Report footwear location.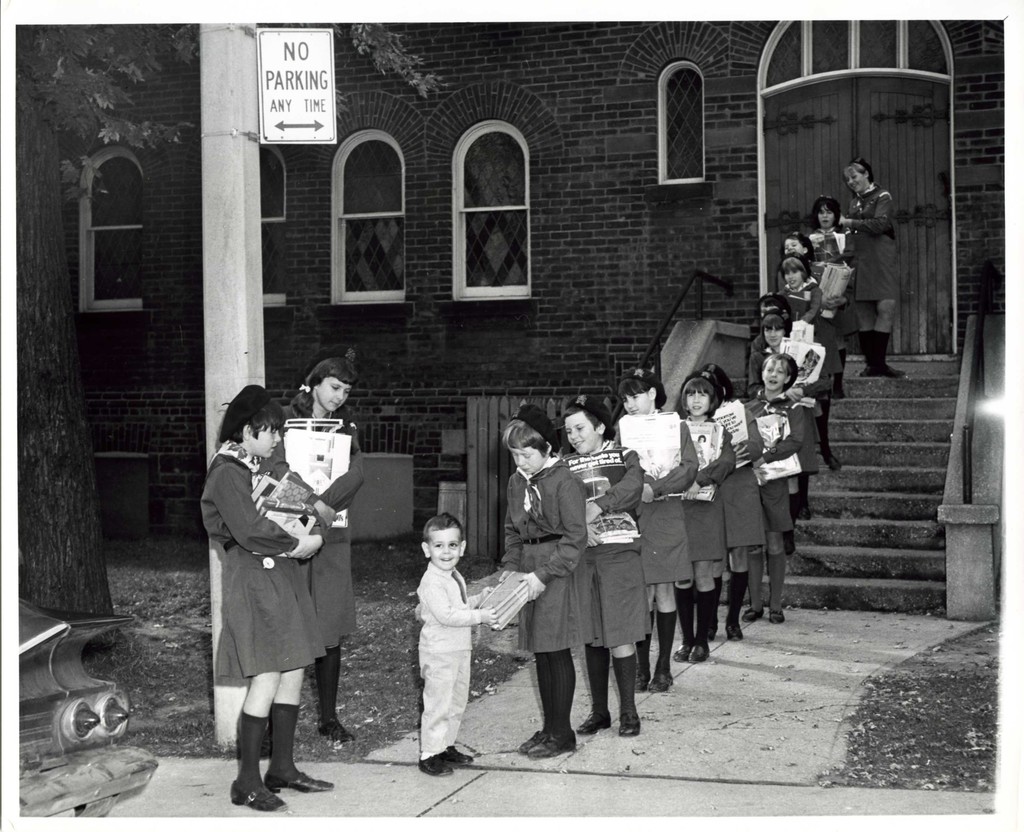
Report: 726/619/744/643.
